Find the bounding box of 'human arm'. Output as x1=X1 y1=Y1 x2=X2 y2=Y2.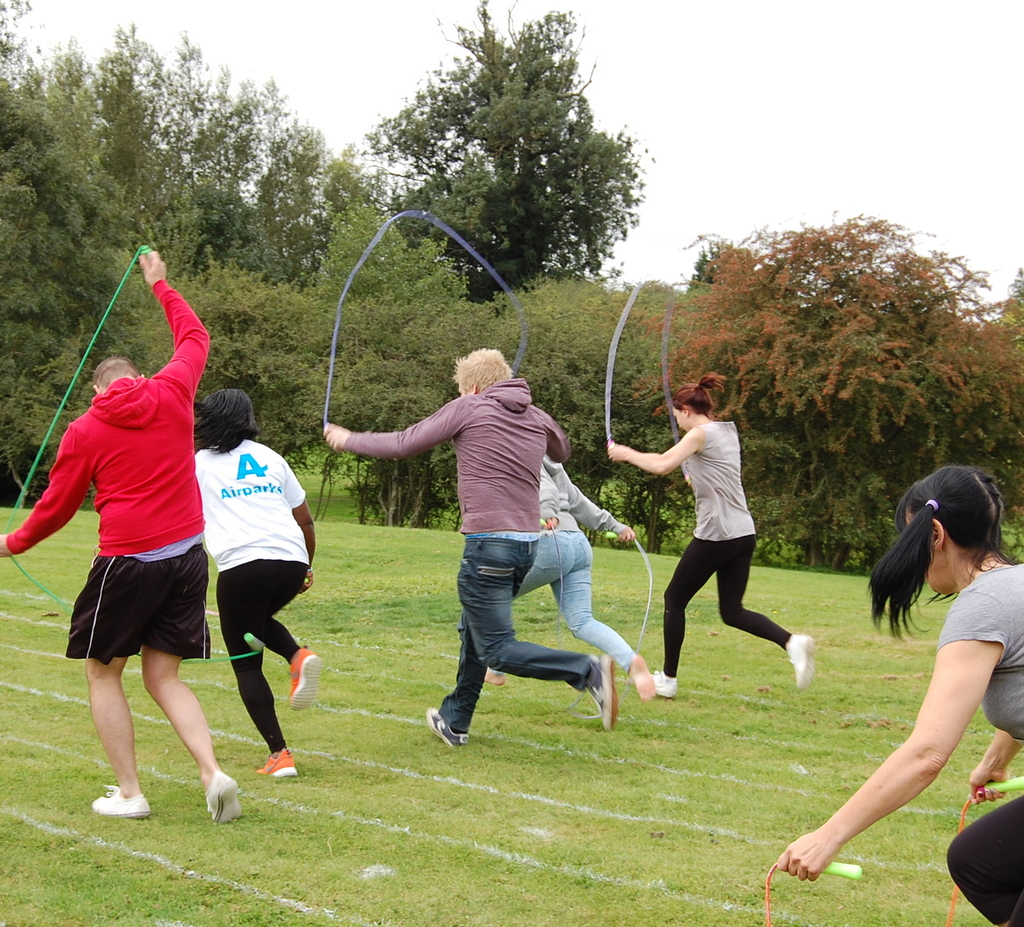
x1=769 y1=579 x2=1010 y2=880.
